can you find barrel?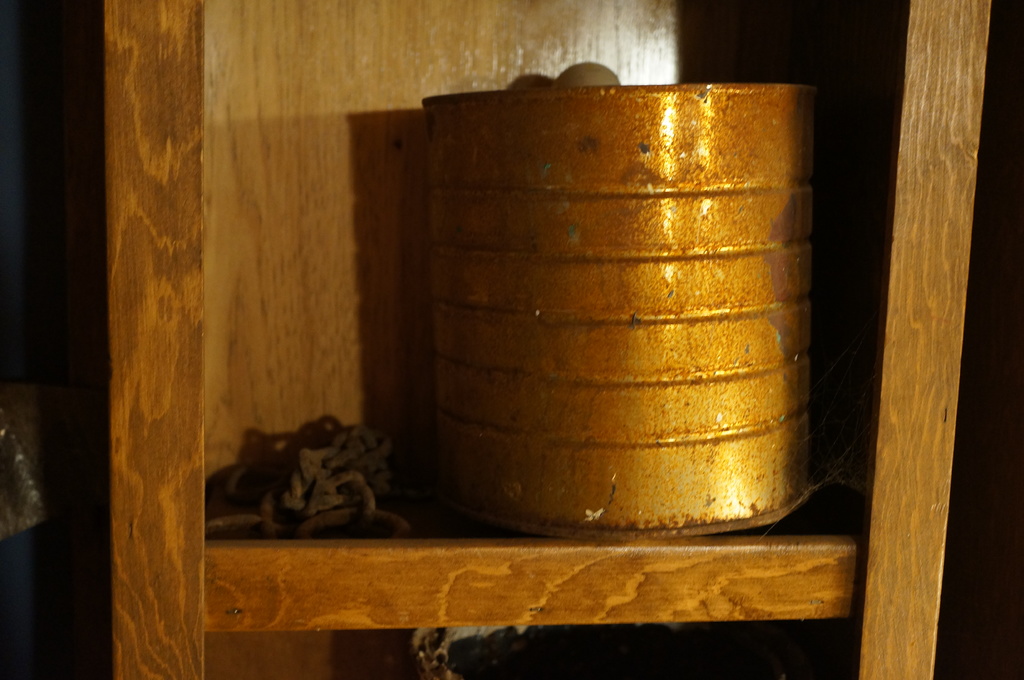
Yes, bounding box: BBox(426, 83, 836, 528).
